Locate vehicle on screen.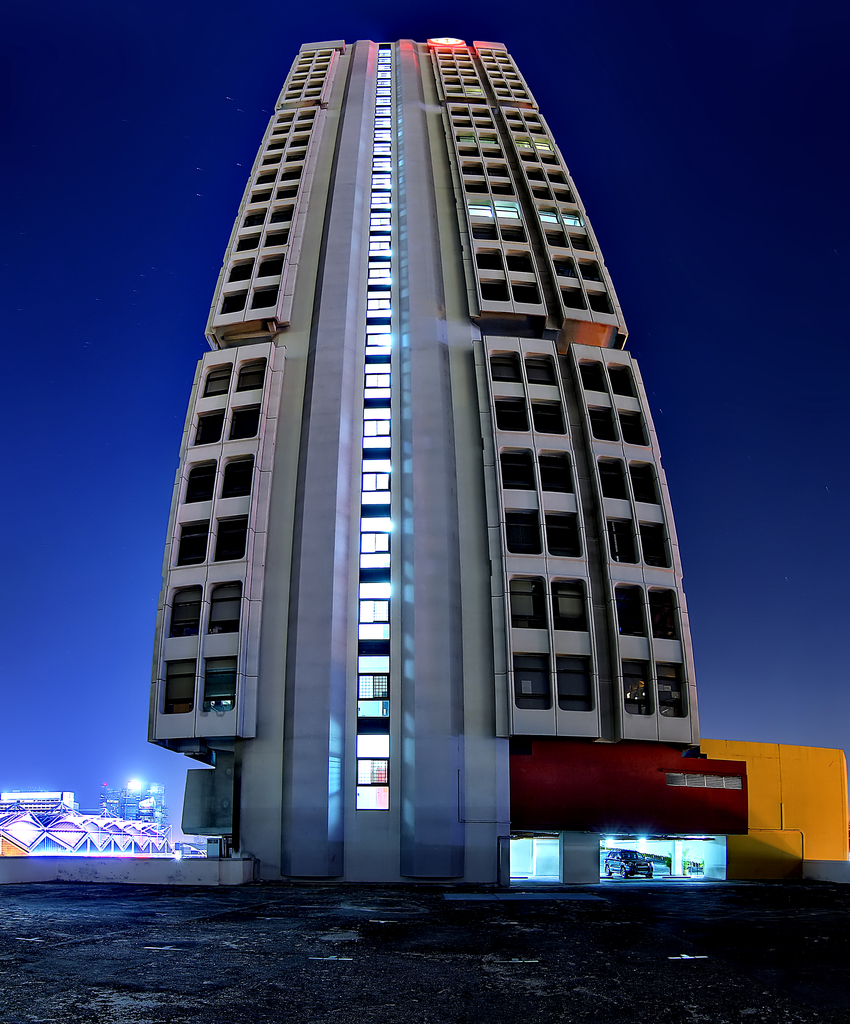
On screen at 603/847/655/879.
